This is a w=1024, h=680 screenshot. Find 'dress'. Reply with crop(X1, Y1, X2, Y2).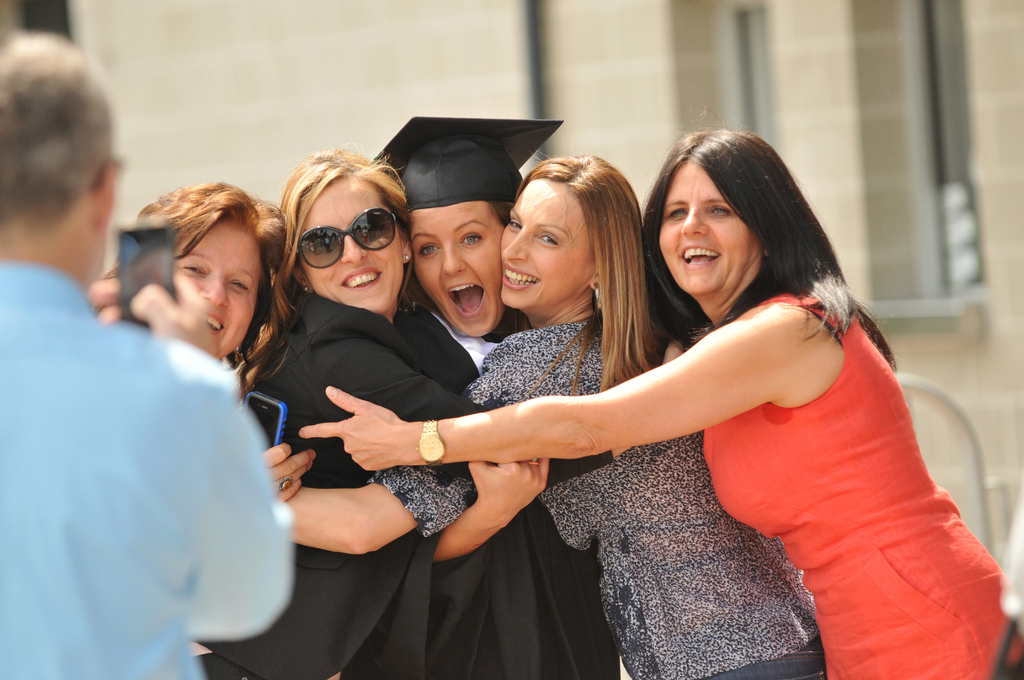
crop(700, 291, 1023, 679).
